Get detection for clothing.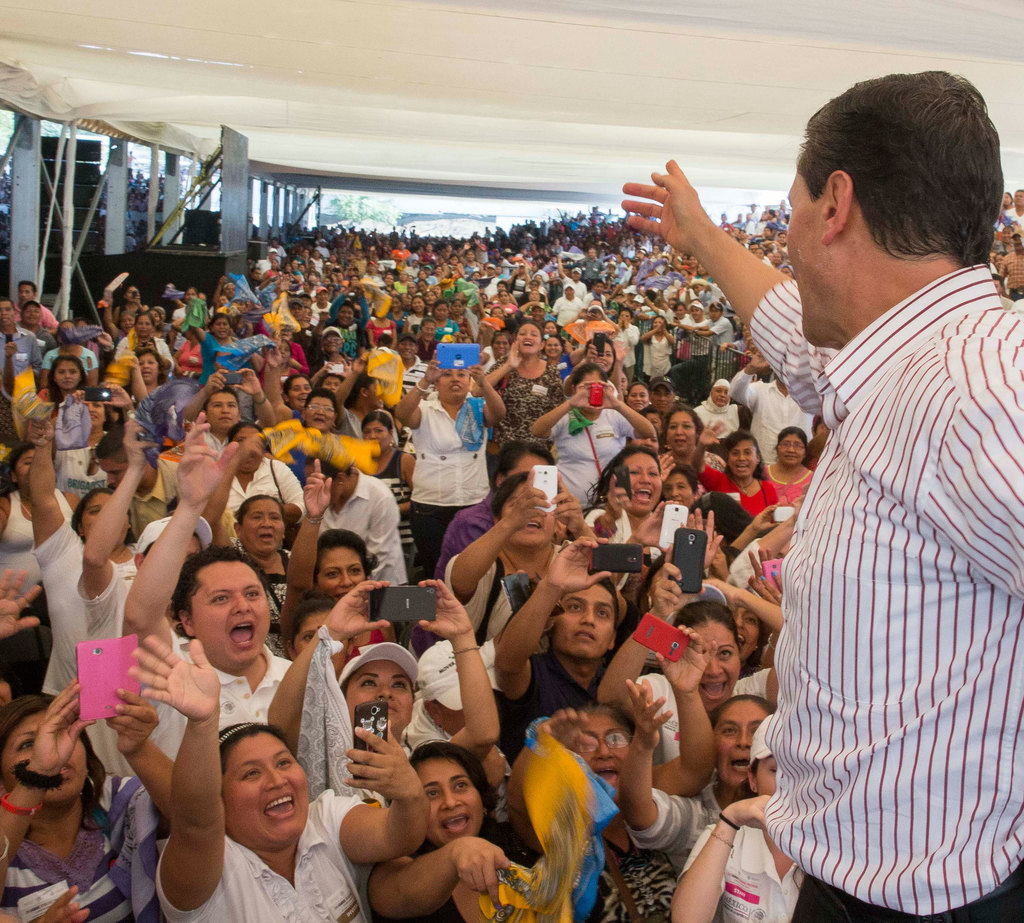
Detection: (x1=14, y1=298, x2=55, y2=332).
